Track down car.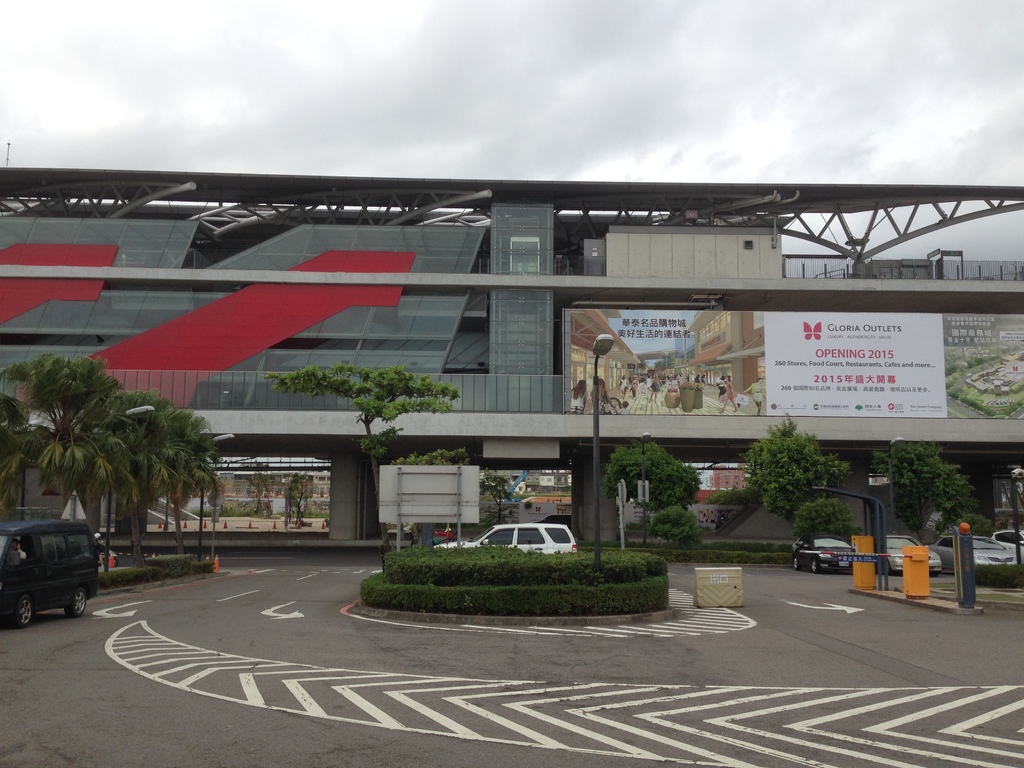
Tracked to region(0, 511, 99, 629).
